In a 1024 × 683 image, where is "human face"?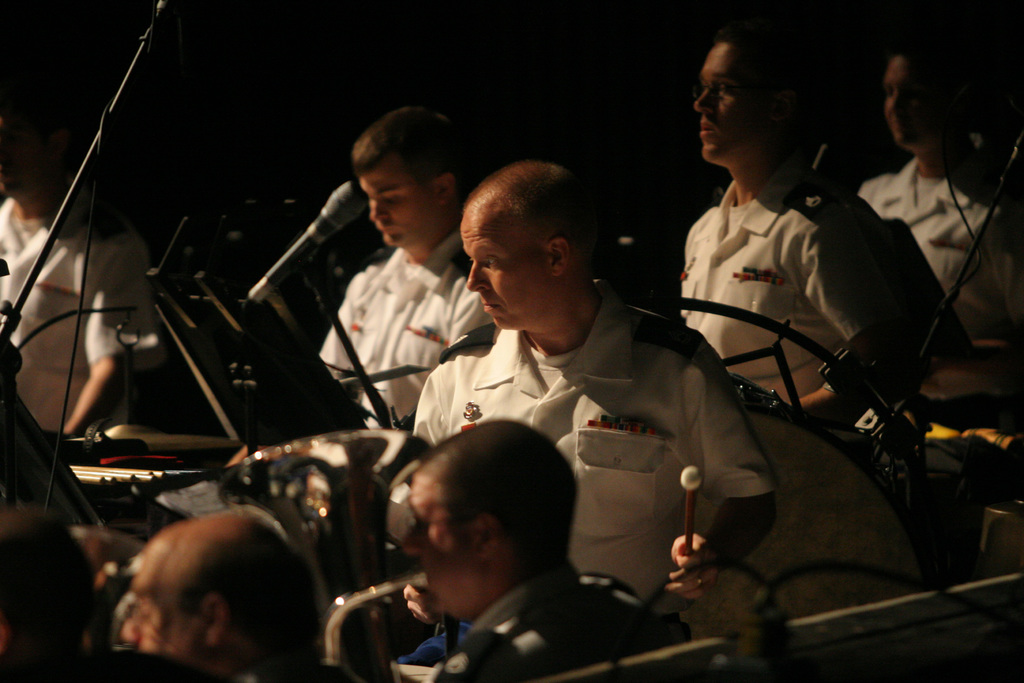
<region>358, 174, 442, 252</region>.
